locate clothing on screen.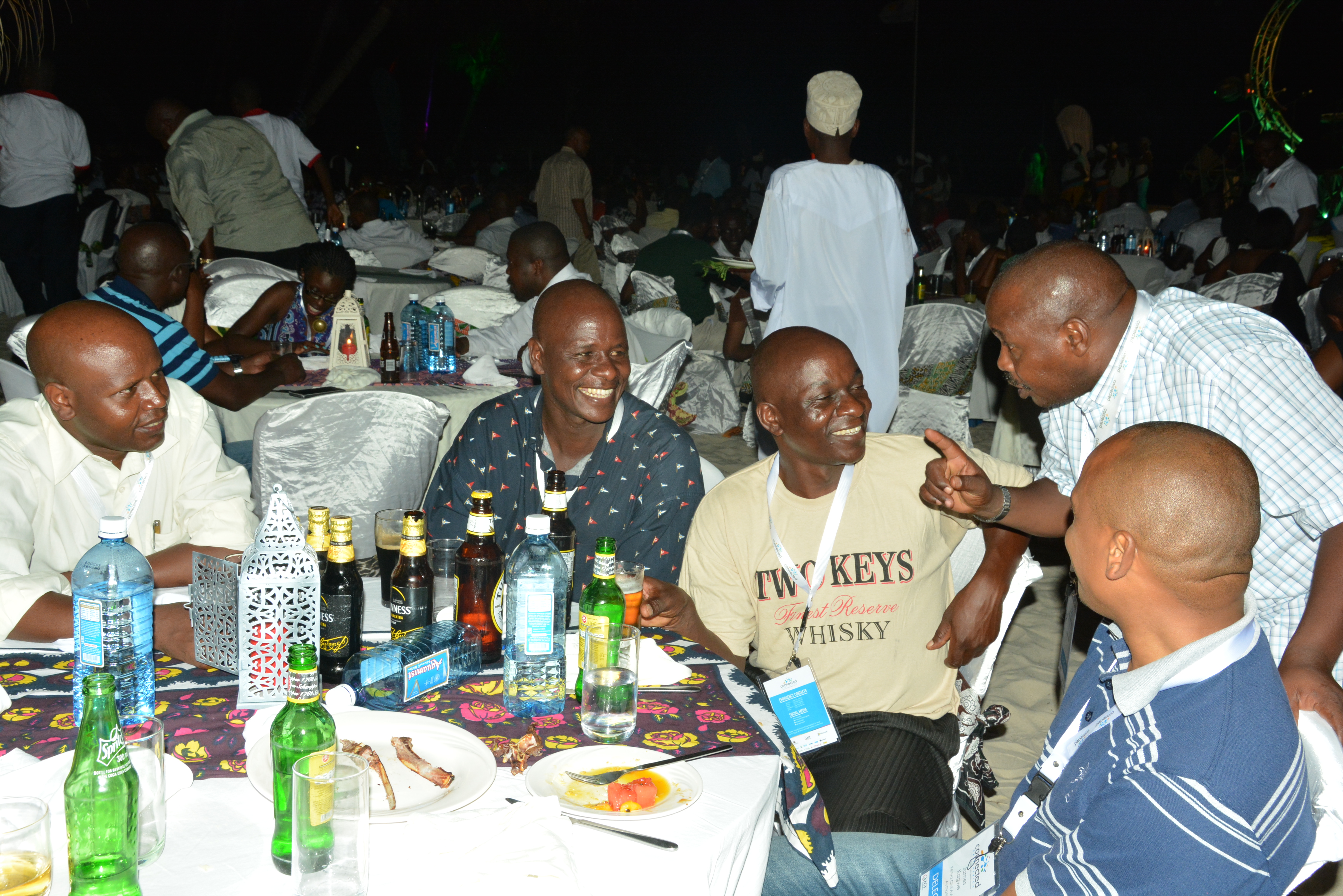
On screen at (left=0, top=117, right=75, bottom=192).
